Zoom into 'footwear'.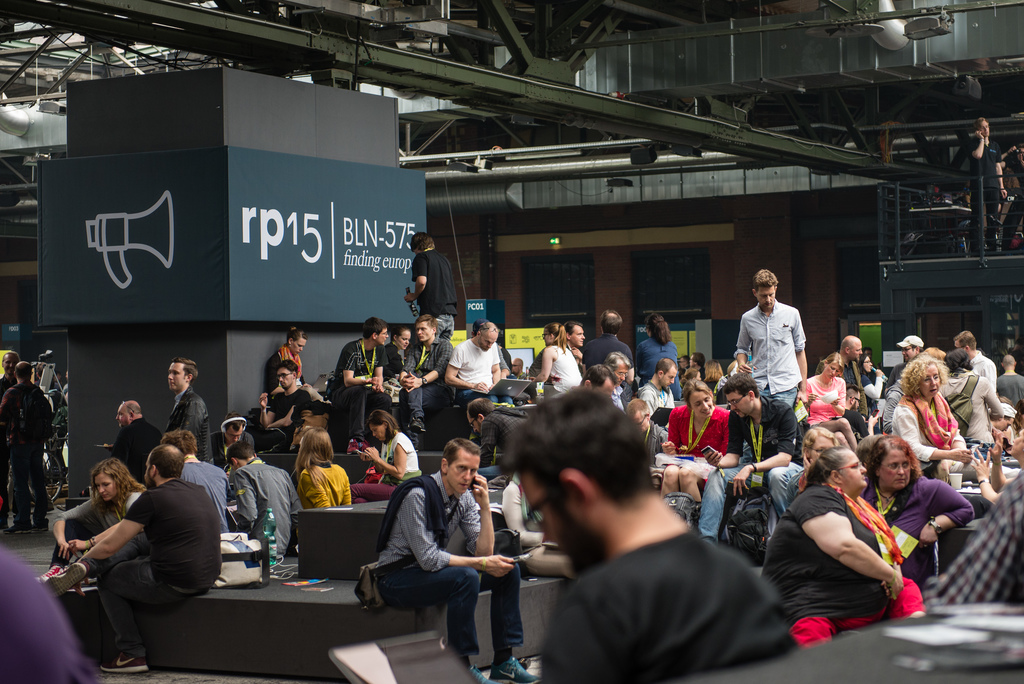
Zoom target: (x1=46, y1=561, x2=87, y2=594).
